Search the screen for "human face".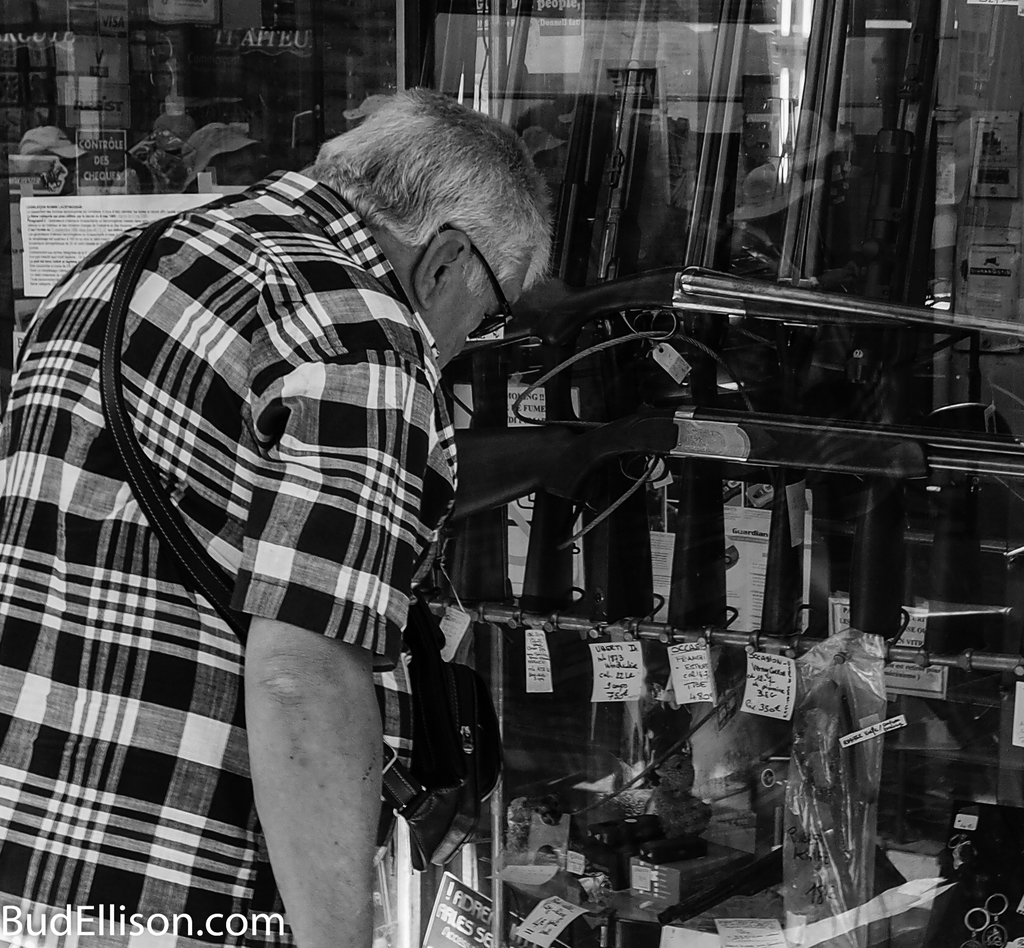
Found at box(424, 252, 532, 371).
